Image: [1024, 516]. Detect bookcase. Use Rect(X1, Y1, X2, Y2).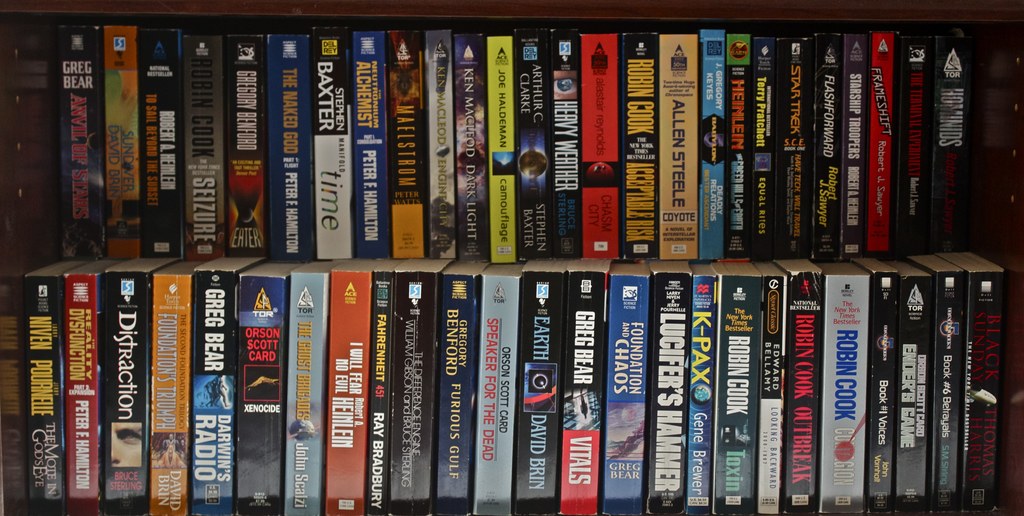
Rect(0, 0, 1023, 515).
